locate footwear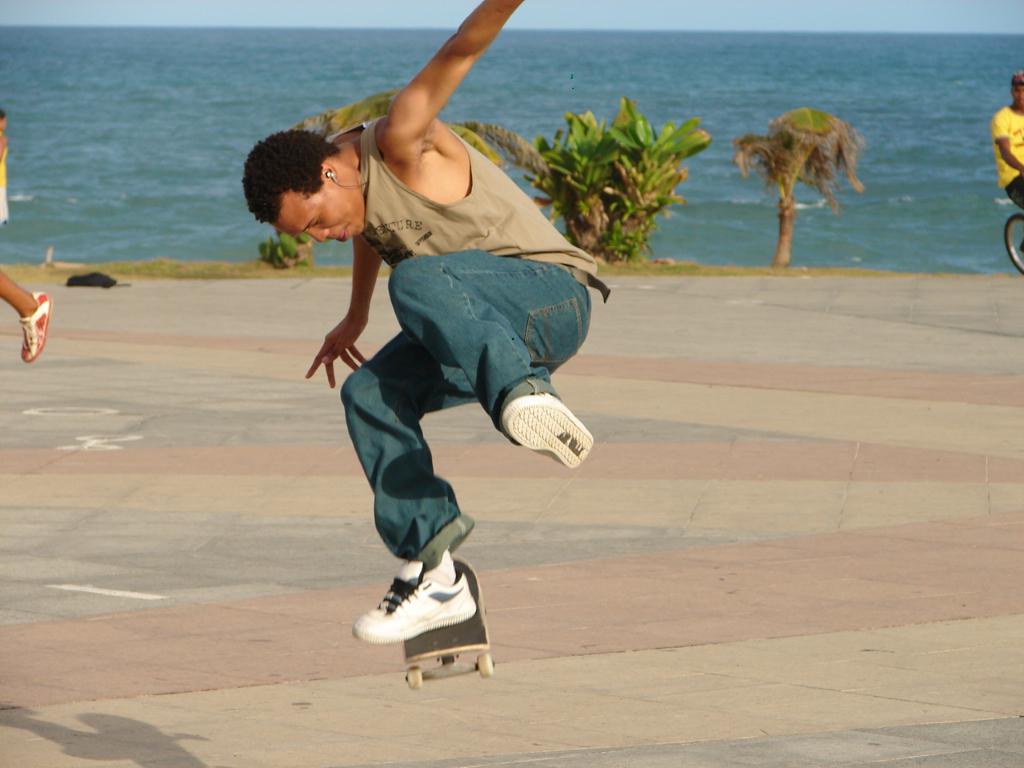
[22,290,50,358]
